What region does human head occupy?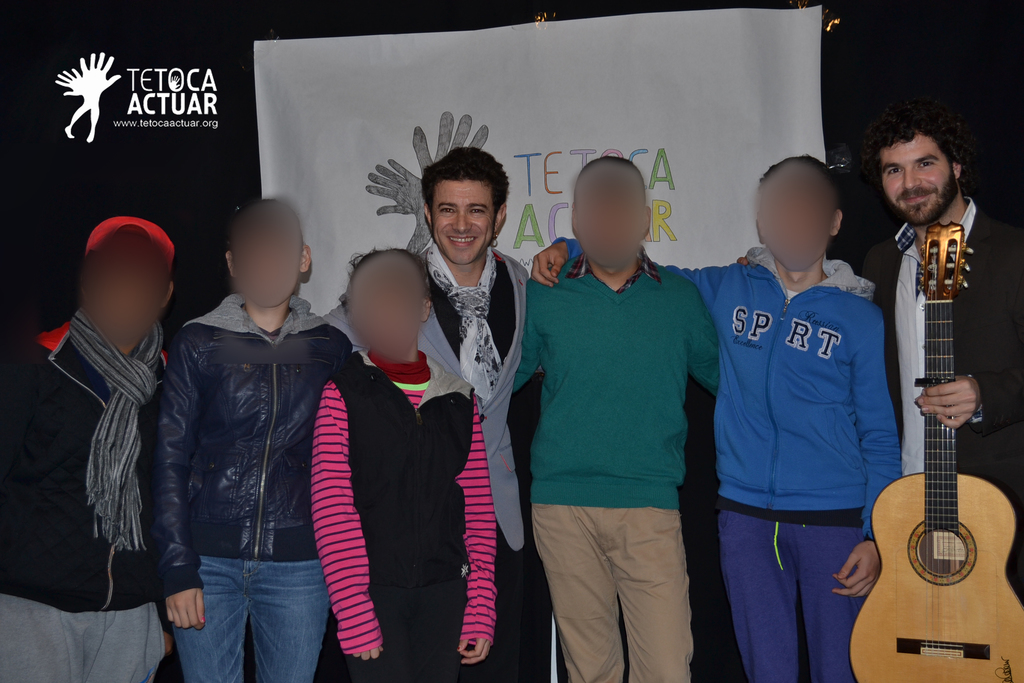
[872,115,964,231].
